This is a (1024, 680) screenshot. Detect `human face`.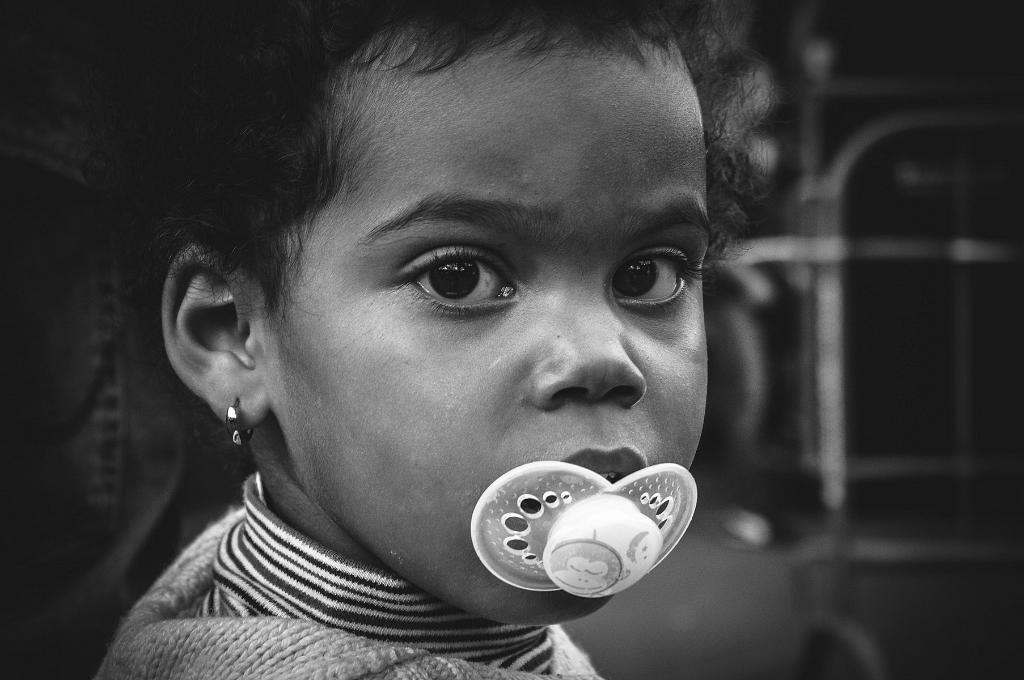
bbox=(246, 49, 711, 613).
